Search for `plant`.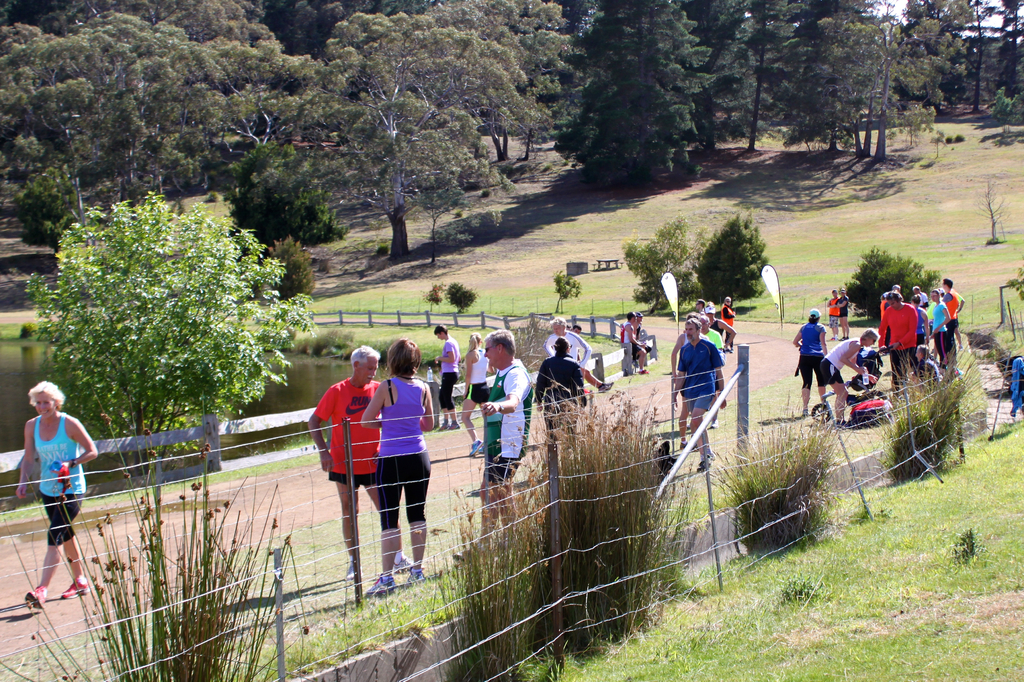
Found at crop(780, 577, 828, 597).
